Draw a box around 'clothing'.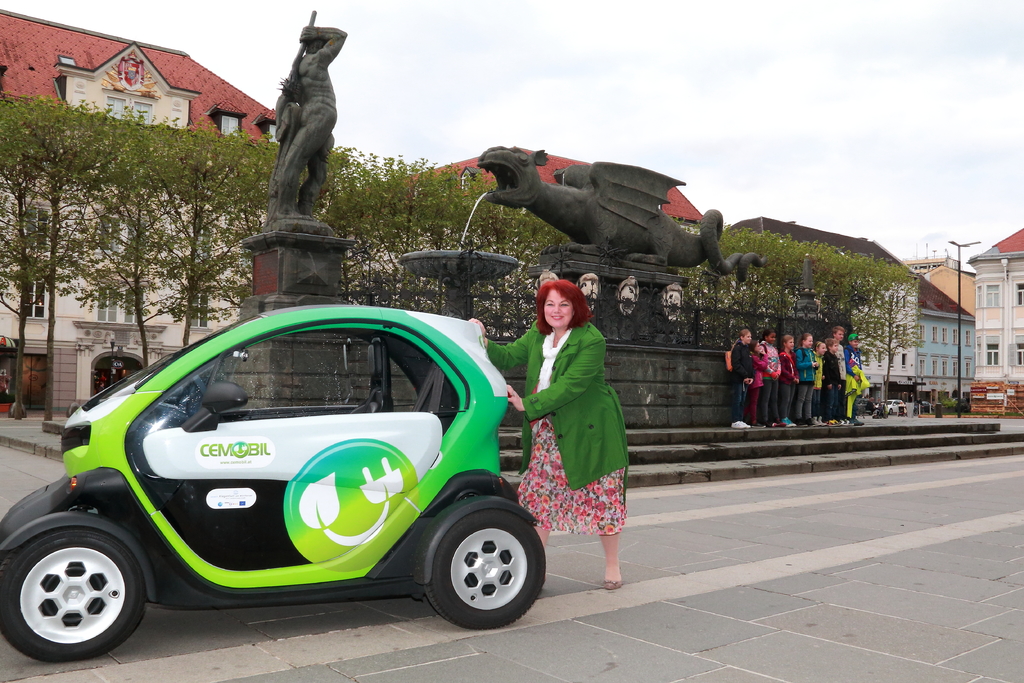
[x1=792, y1=383, x2=815, y2=422].
